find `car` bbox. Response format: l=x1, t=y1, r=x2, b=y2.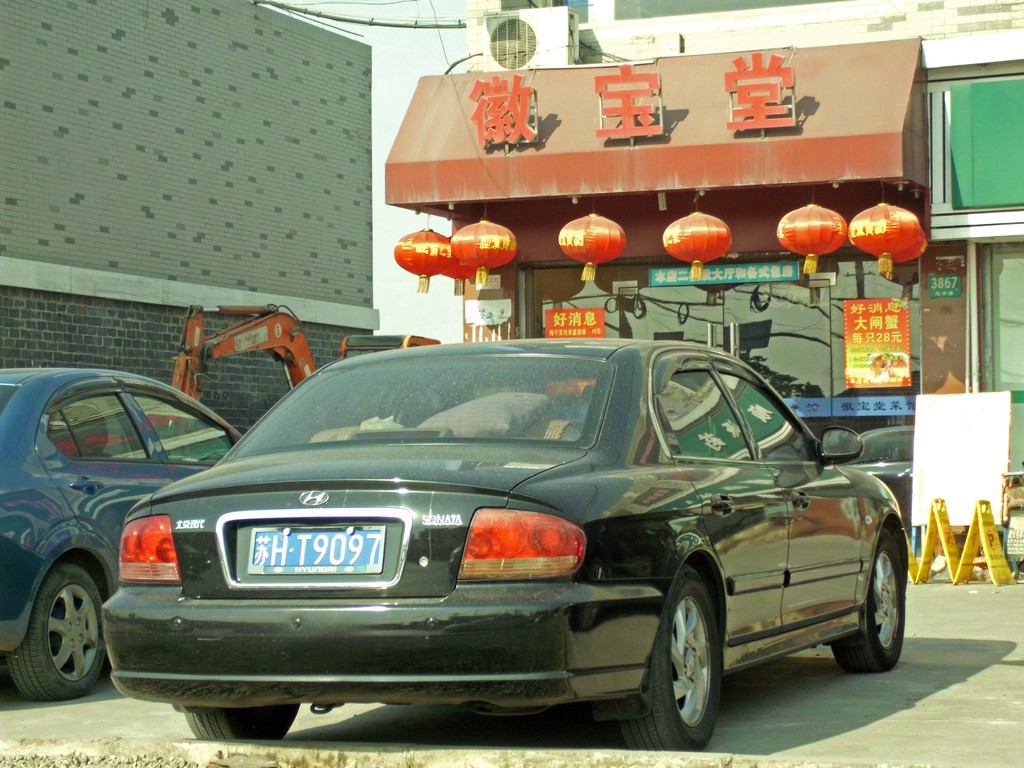
l=106, t=323, r=924, b=754.
